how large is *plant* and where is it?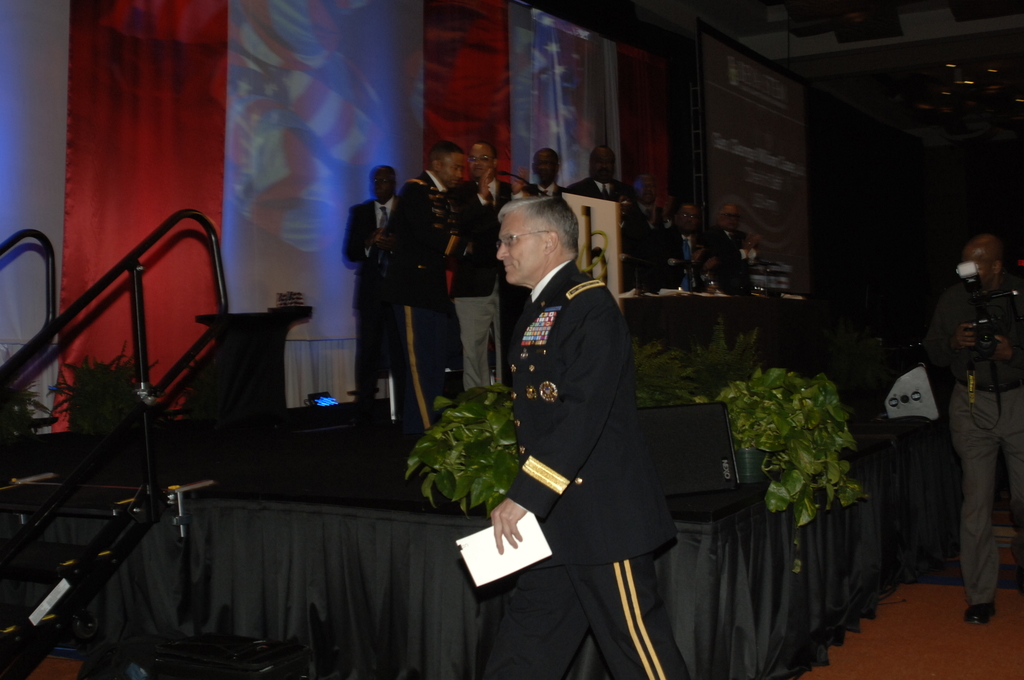
Bounding box: select_region(636, 315, 723, 398).
